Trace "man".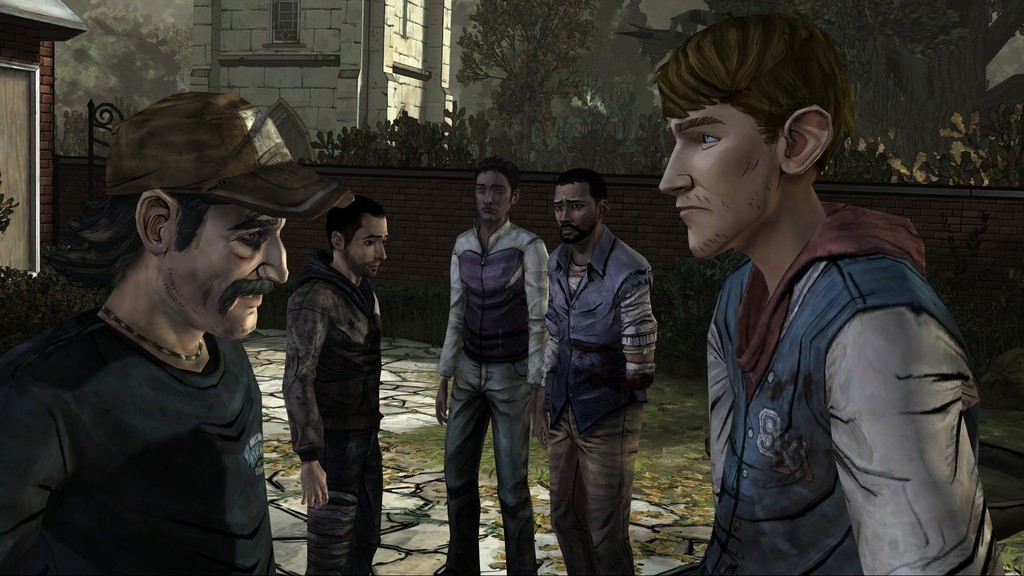
Traced to bbox=(283, 197, 387, 575).
